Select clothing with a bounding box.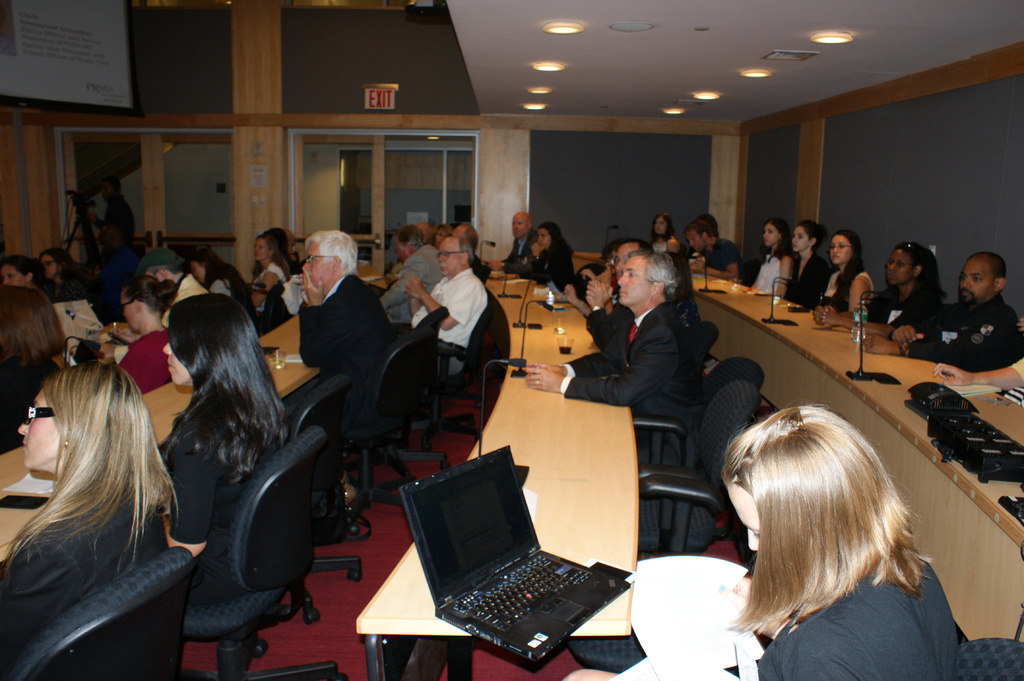
pyautogui.locateOnScreen(648, 232, 671, 256).
